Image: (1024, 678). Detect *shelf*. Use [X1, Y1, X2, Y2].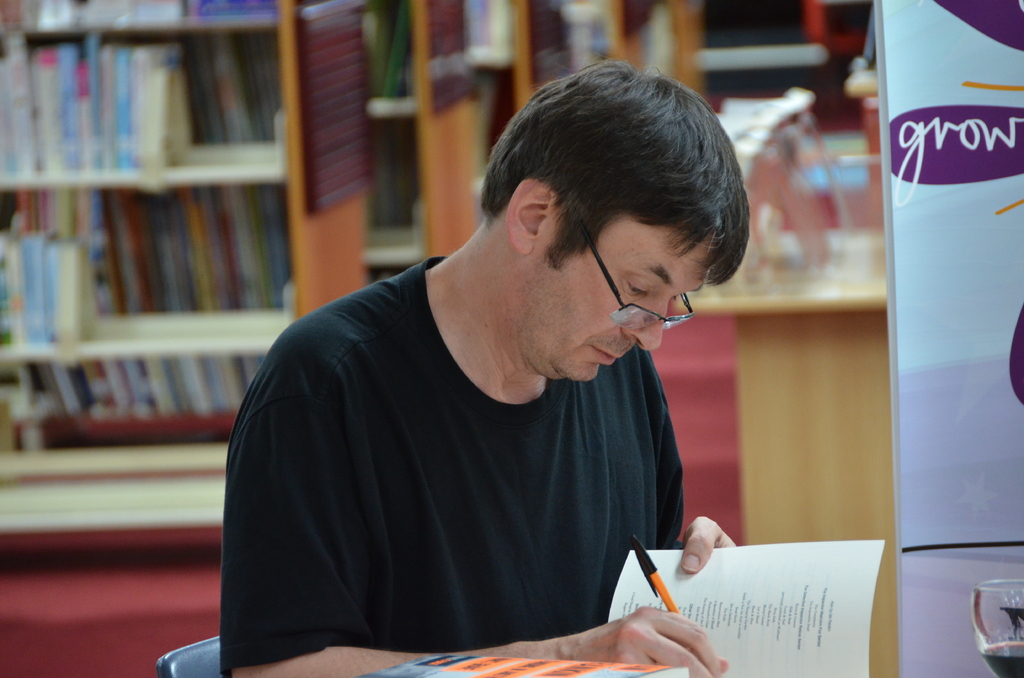
[409, 0, 872, 256].
